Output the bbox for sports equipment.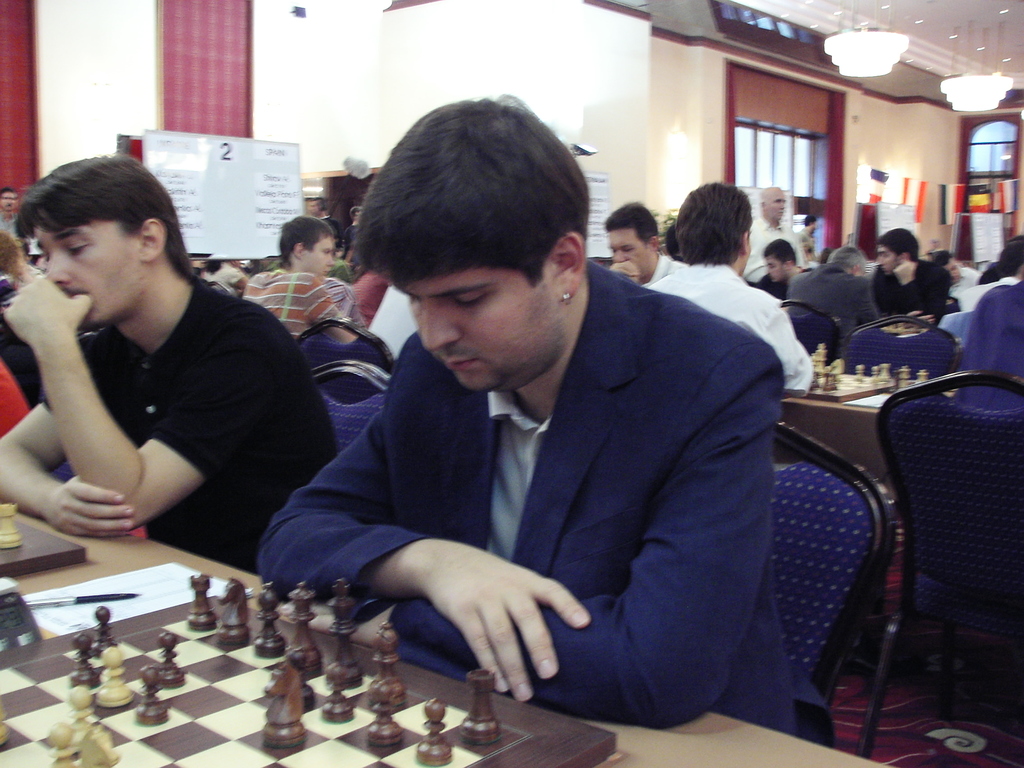
[0, 580, 616, 767].
